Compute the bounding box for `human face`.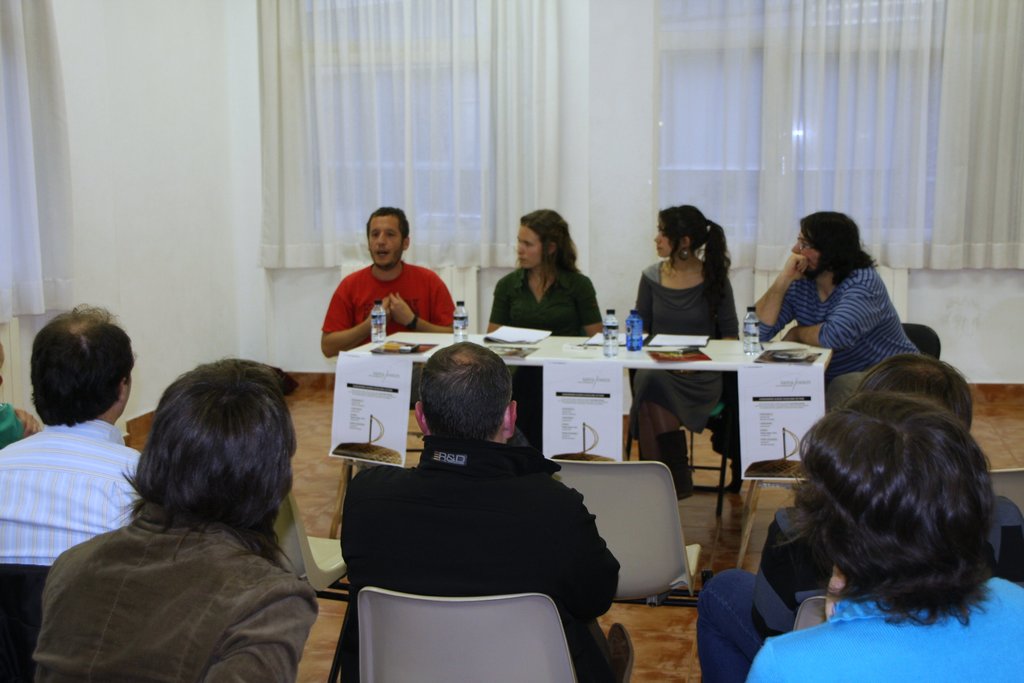
367, 212, 405, 270.
